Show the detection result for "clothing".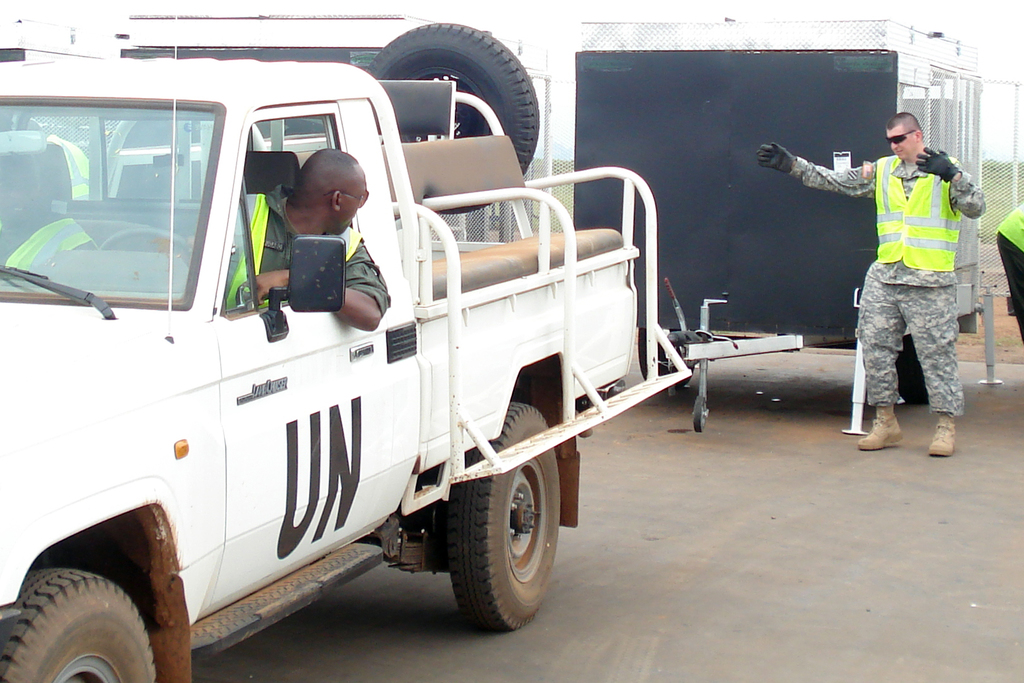
detection(219, 183, 390, 317).
